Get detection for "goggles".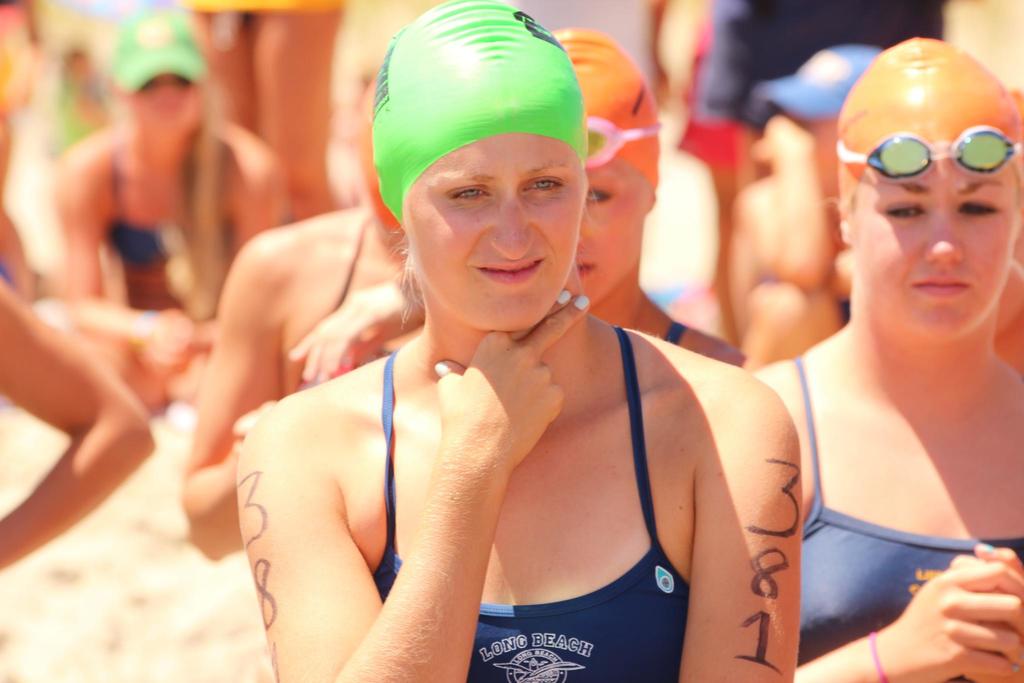
Detection: l=856, t=112, r=1012, b=177.
